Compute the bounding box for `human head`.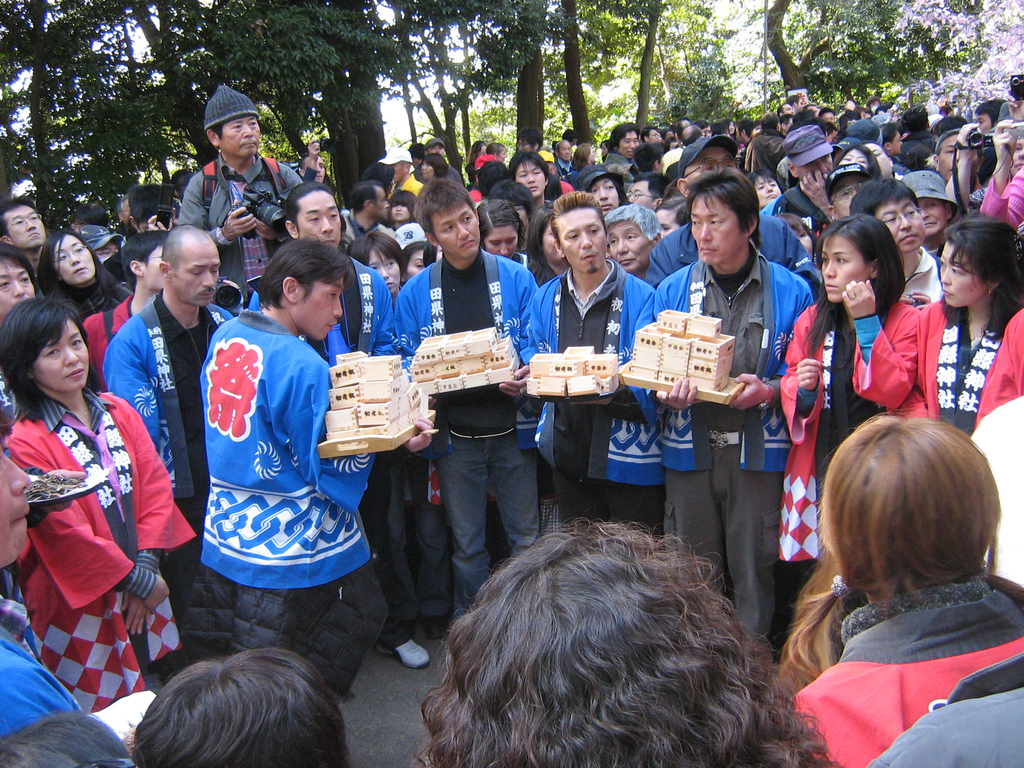
crop(154, 223, 223, 308).
